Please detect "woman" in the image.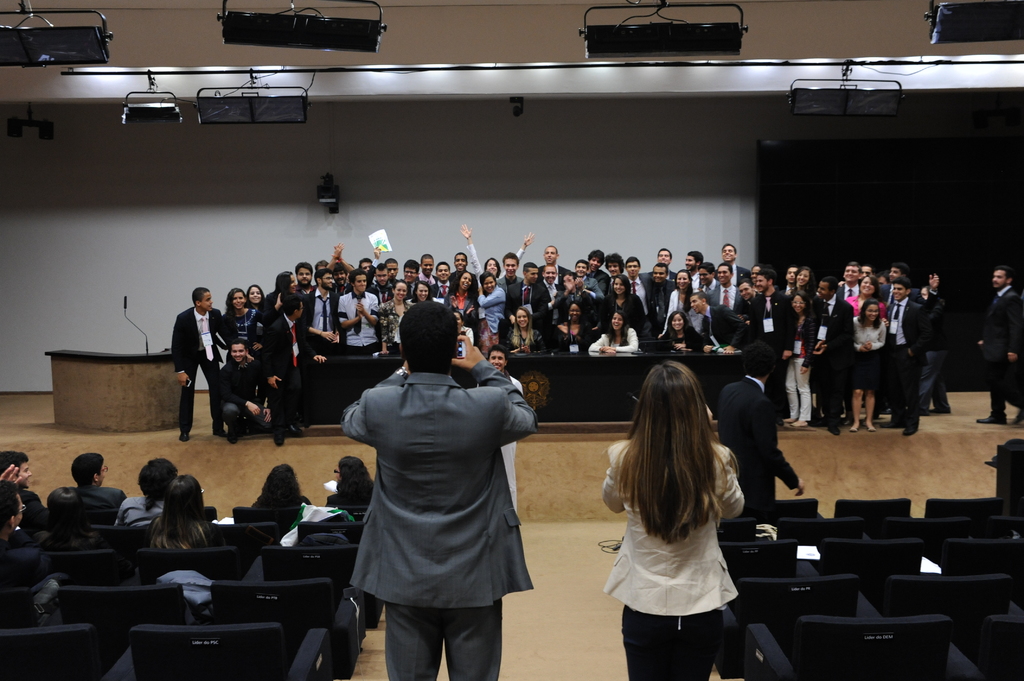
Rect(610, 276, 646, 327).
